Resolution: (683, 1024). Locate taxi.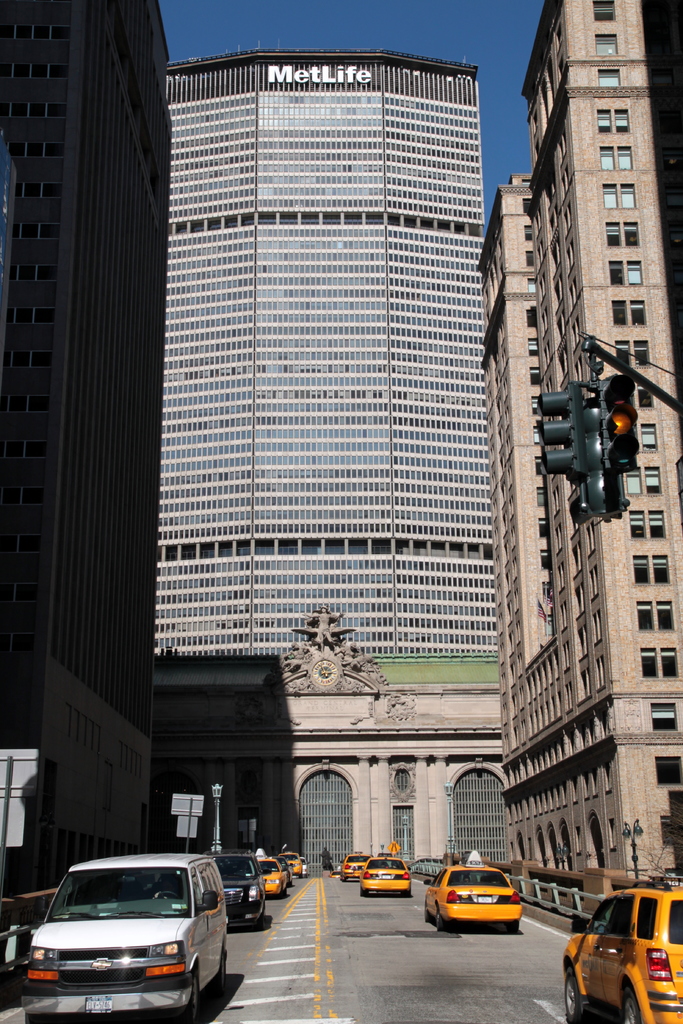
pyautogui.locateOnScreen(258, 856, 288, 896).
